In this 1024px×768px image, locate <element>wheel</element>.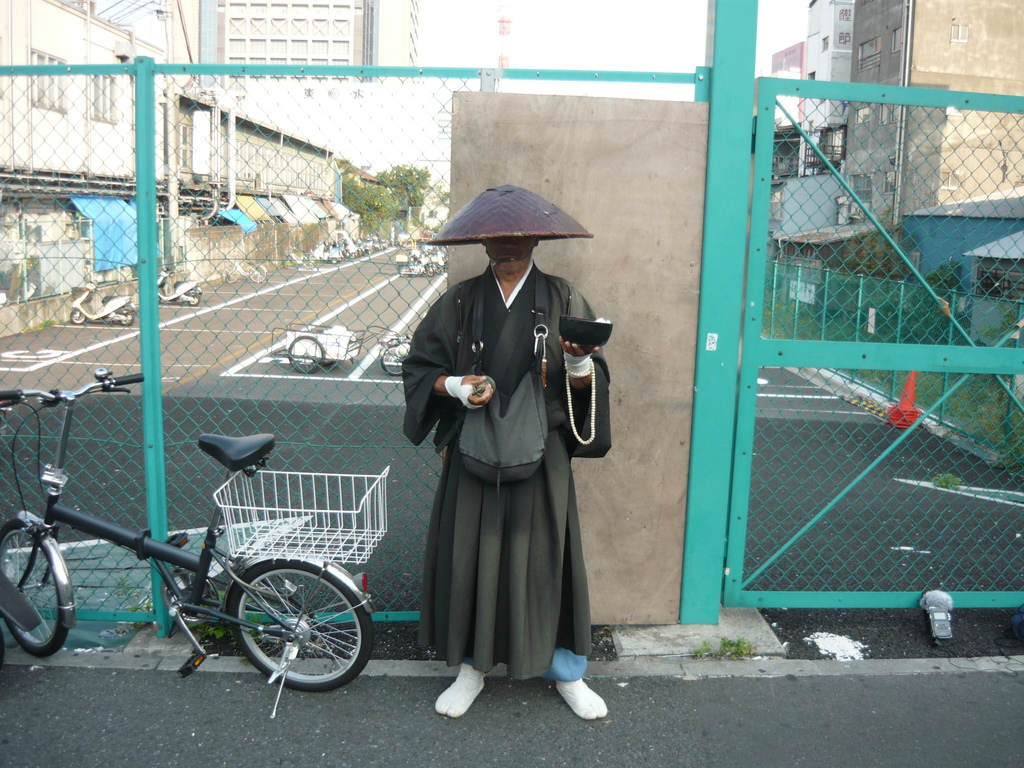
Bounding box: bbox=(287, 337, 324, 373).
